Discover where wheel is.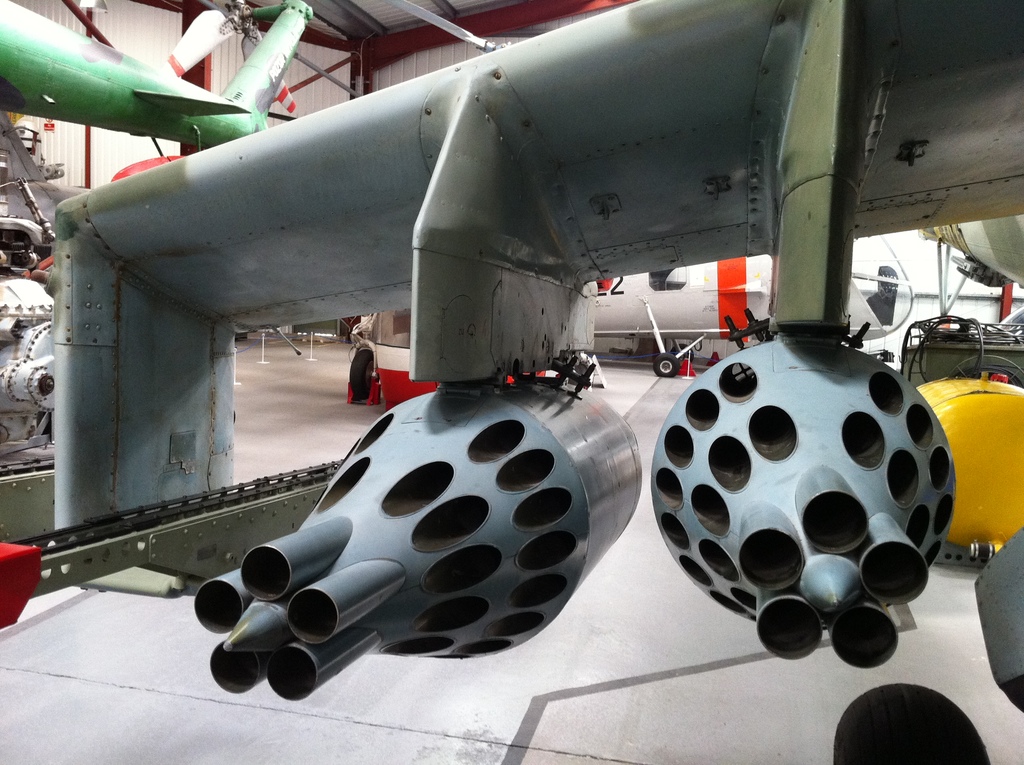
Discovered at bbox=[348, 350, 380, 397].
